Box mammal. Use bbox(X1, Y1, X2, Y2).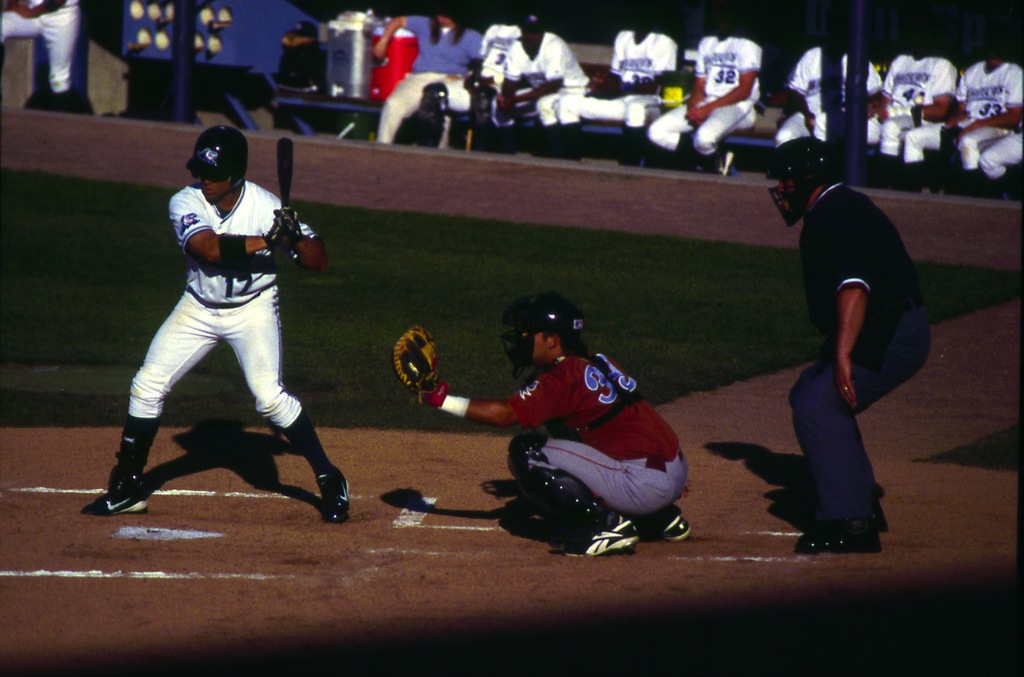
bbox(374, 2, 483, 149).
